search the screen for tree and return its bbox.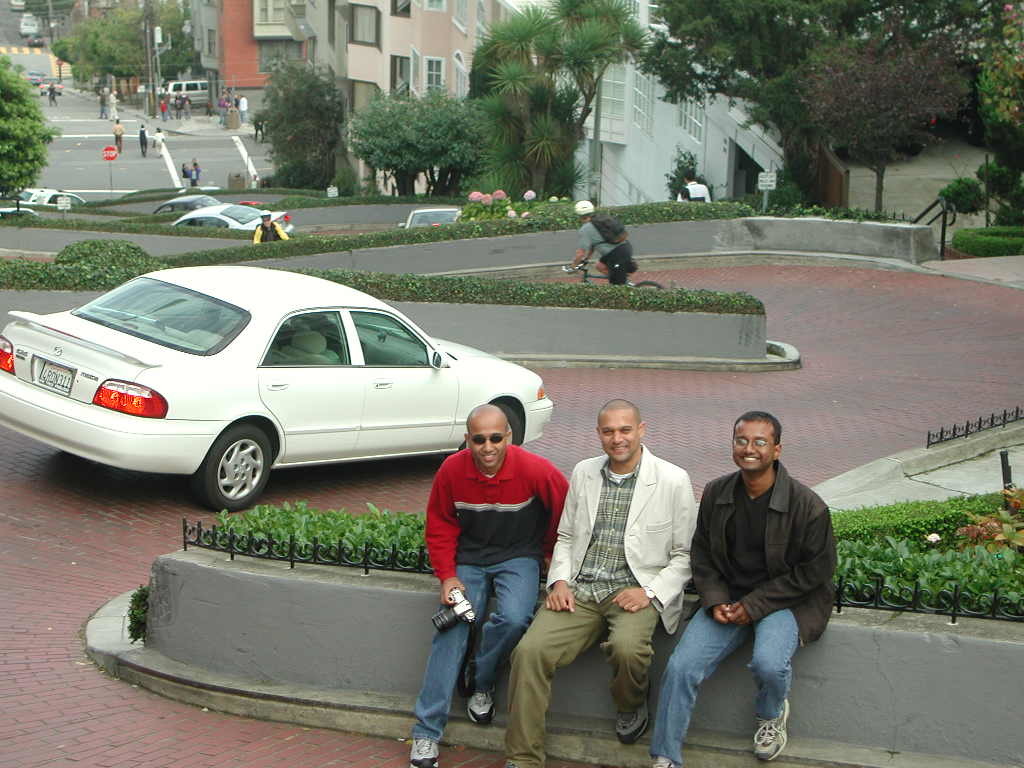
Found: l=464, t=0, r=647, b=197.
